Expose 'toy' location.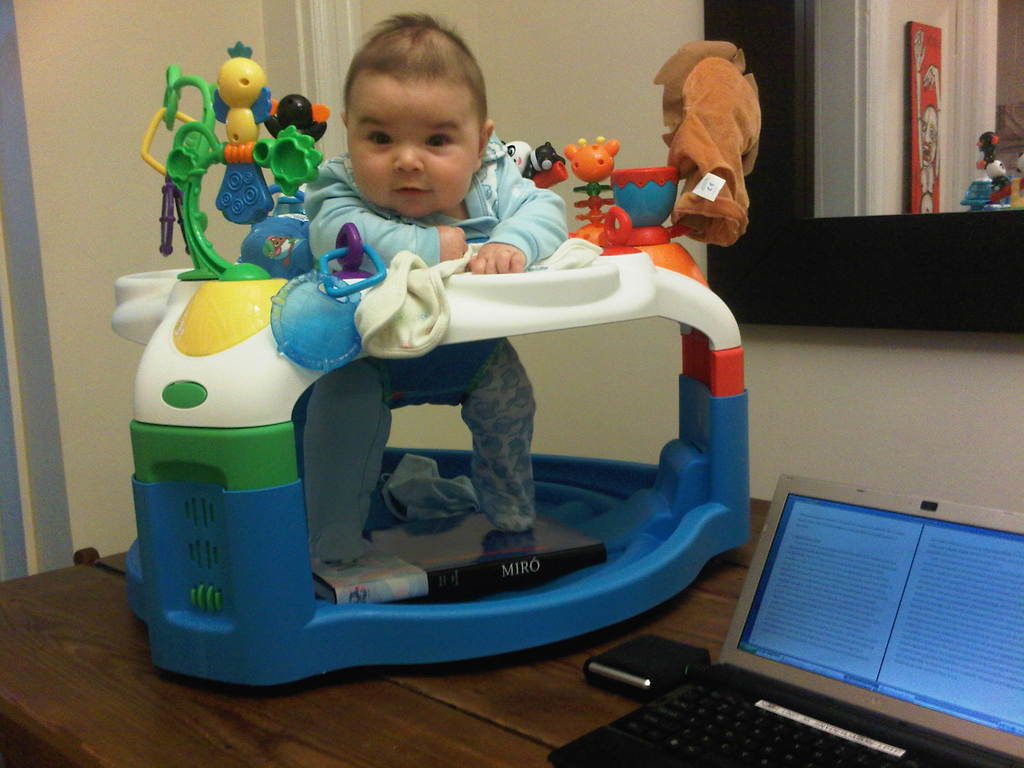
Exposed at pyautogui.locateOnScreen(653, 43, 764, 250).
